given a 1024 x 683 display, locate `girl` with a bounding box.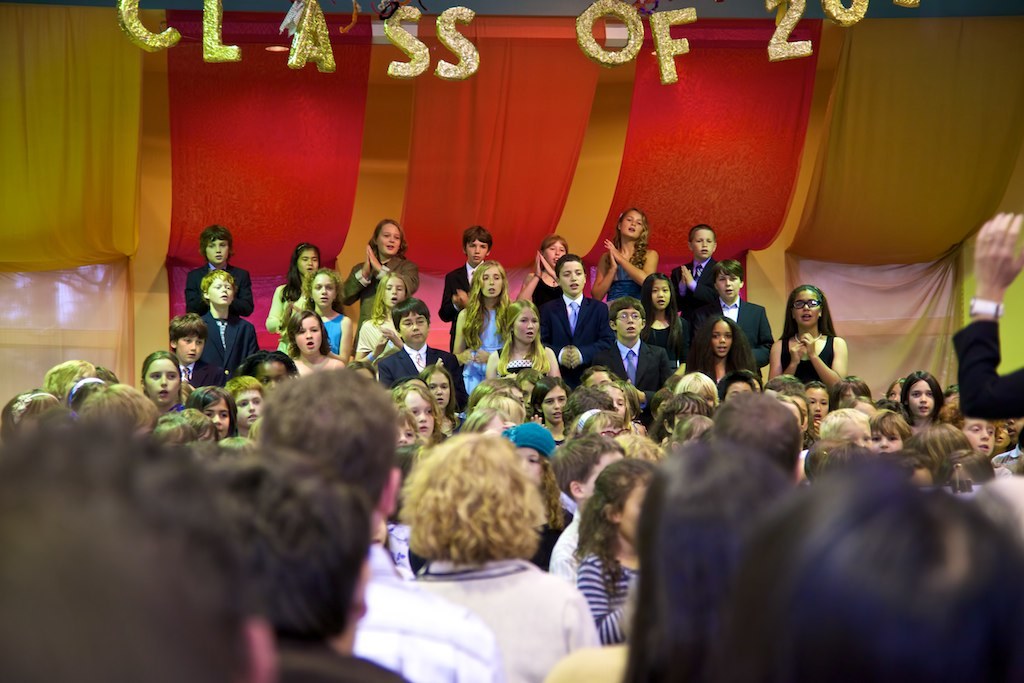
Located: [left=355, top=273, right=412, bottom=366].
